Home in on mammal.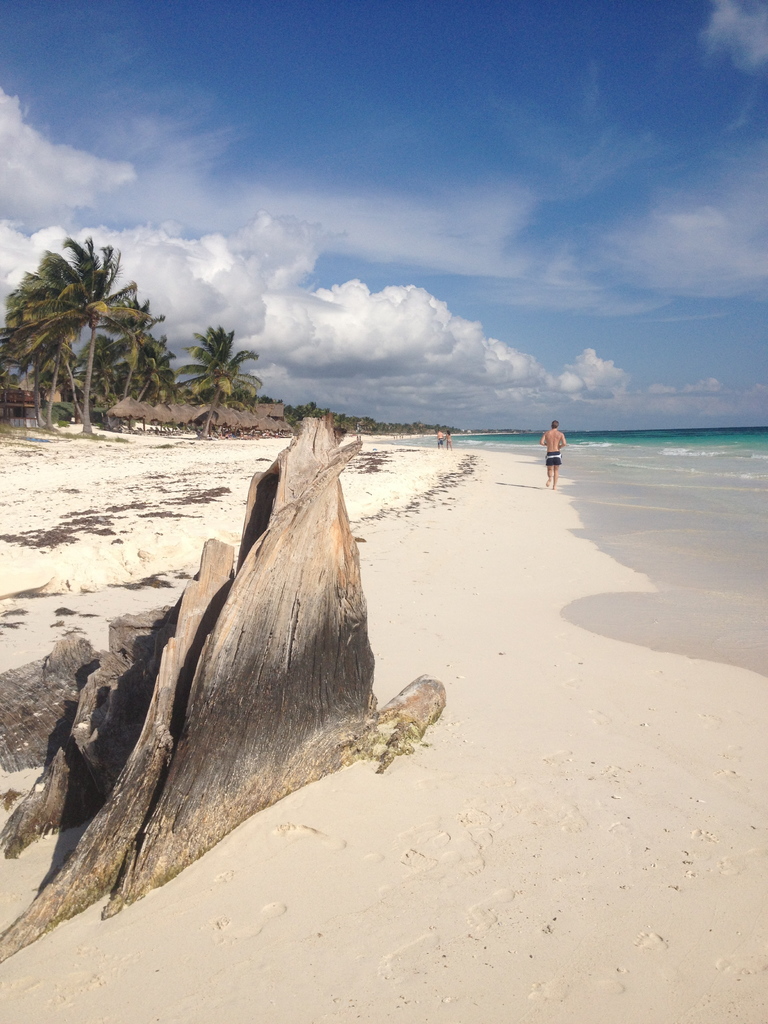
Homed in at left=541, top=419, right=566, bottom=488.
